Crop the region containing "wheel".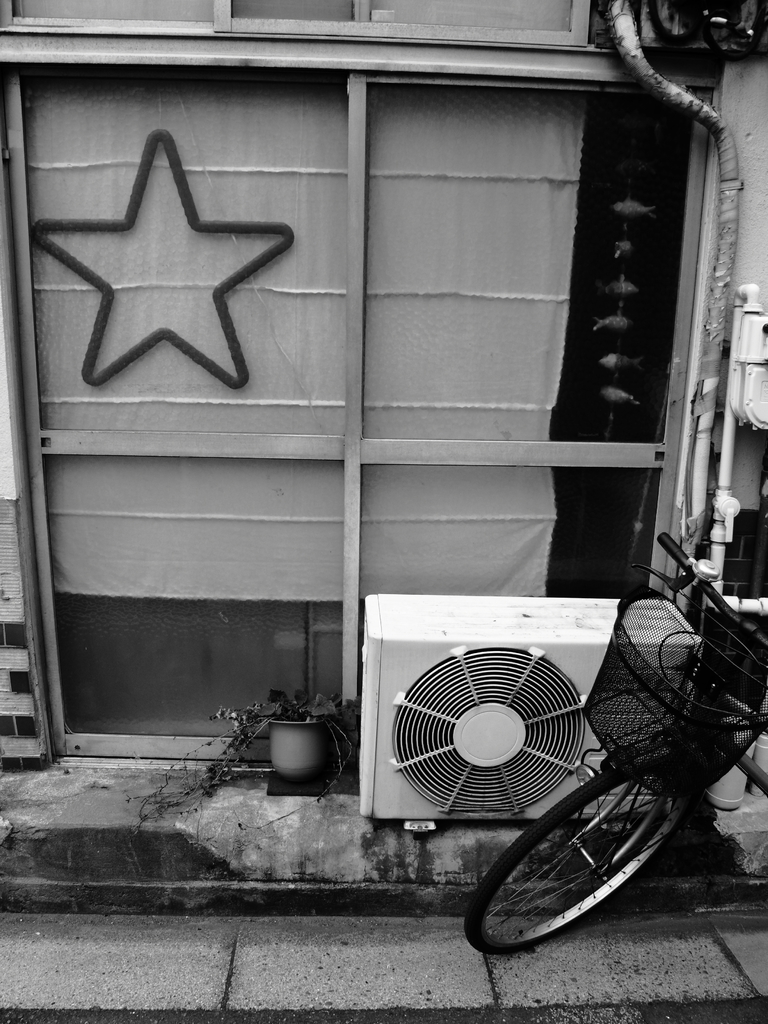
Crop region: region(487, 771, 680, 936).
